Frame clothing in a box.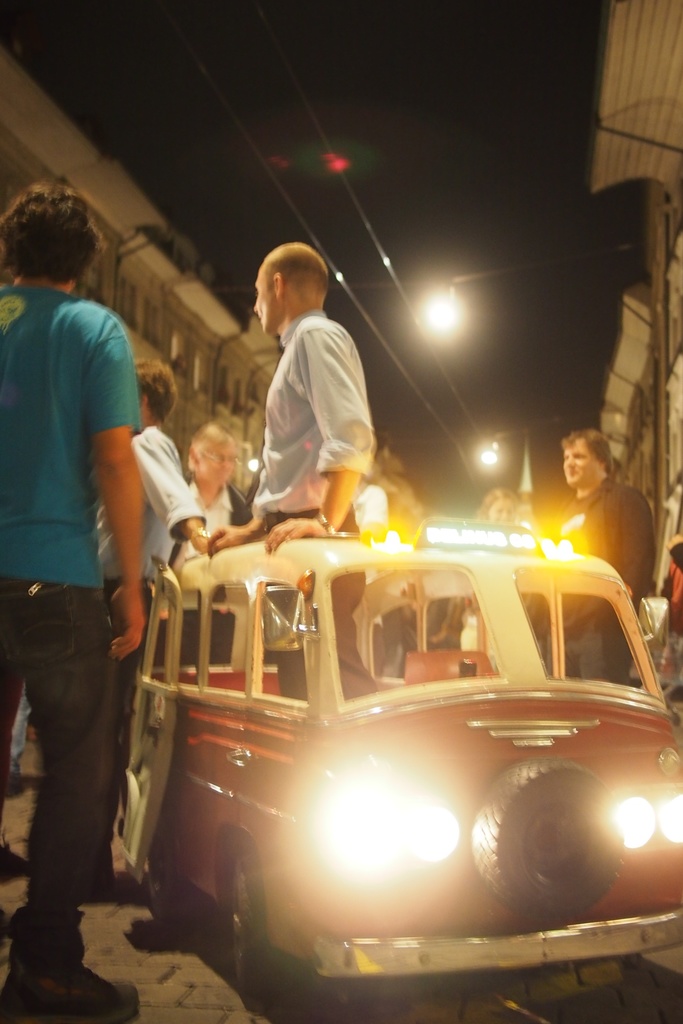
box=[569, 634, 630, 673].
